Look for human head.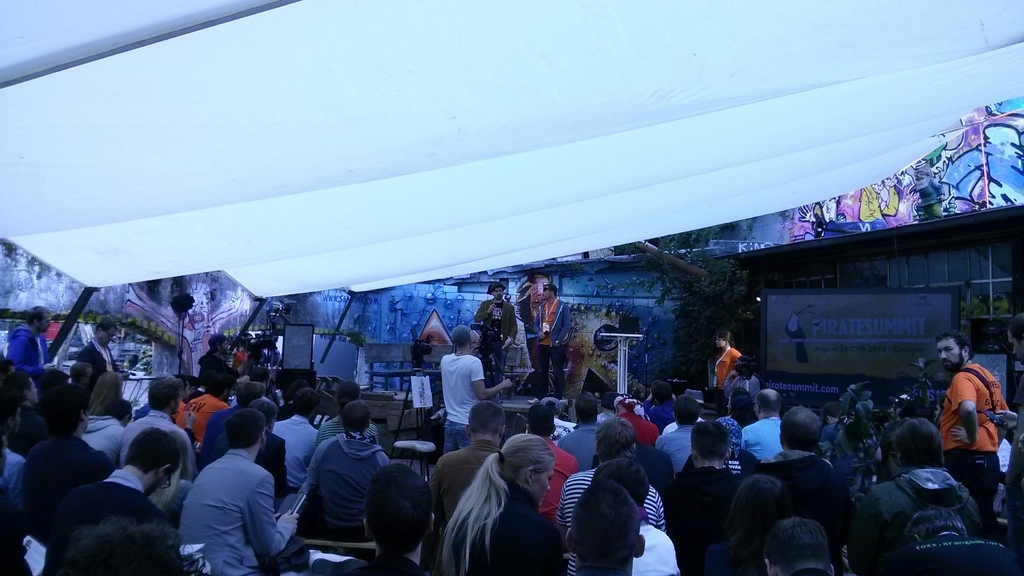
Found: left=178, top=381, right=191, bottom=404.
